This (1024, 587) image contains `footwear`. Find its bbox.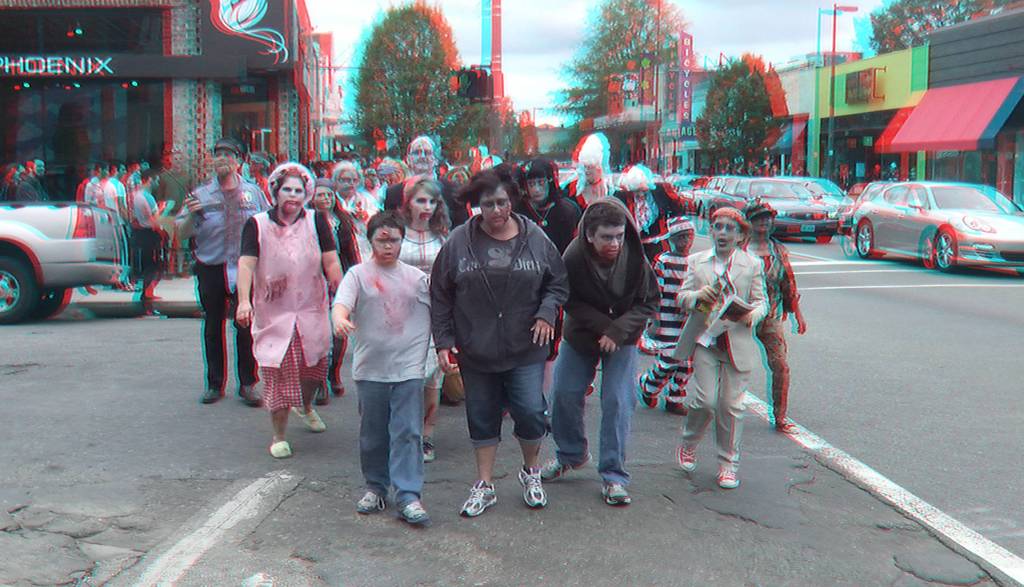
[x1=772, y1=411, x2=802, y2=439].
